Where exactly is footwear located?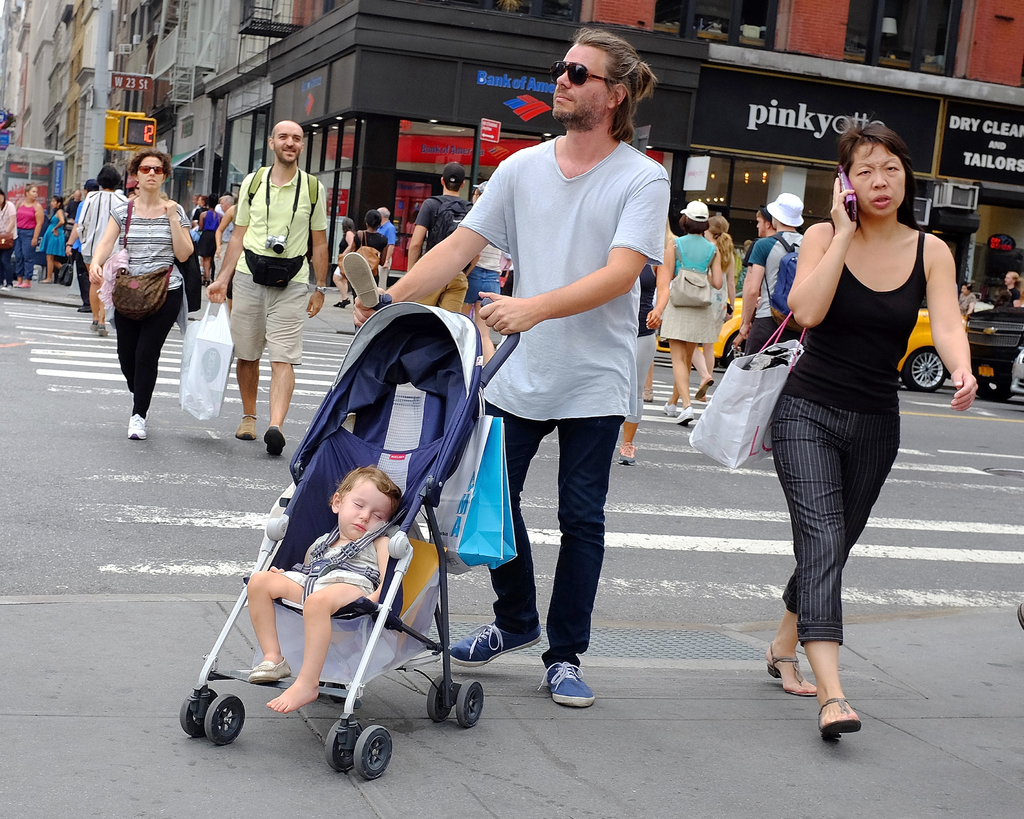
Its bounding box is (125,410,150,438).
